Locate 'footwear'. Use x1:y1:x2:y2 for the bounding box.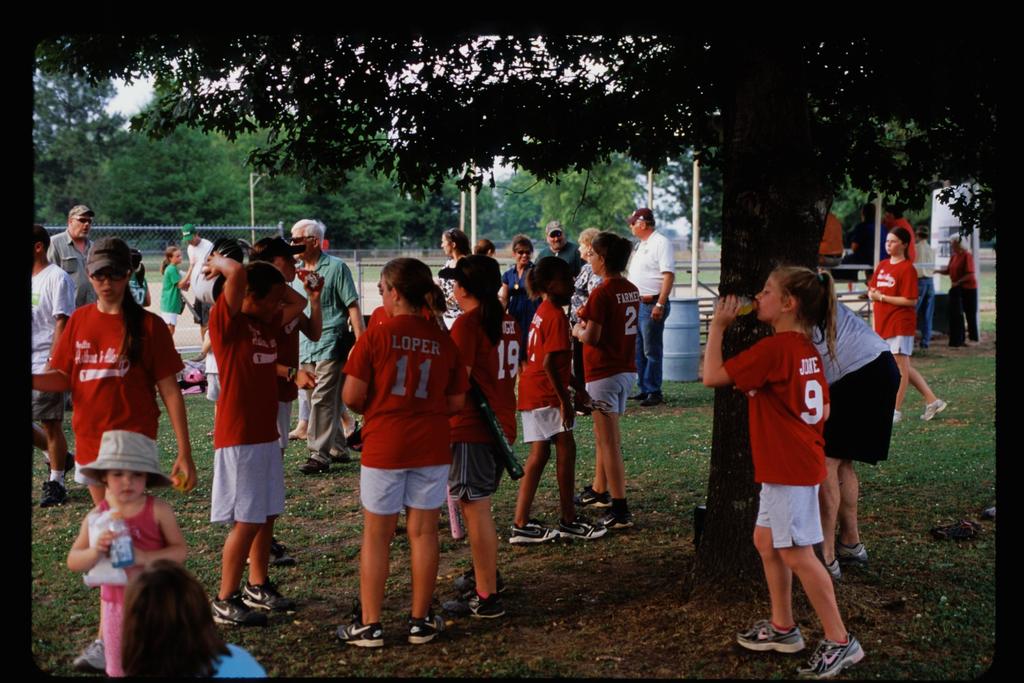
342:419:359:441.
